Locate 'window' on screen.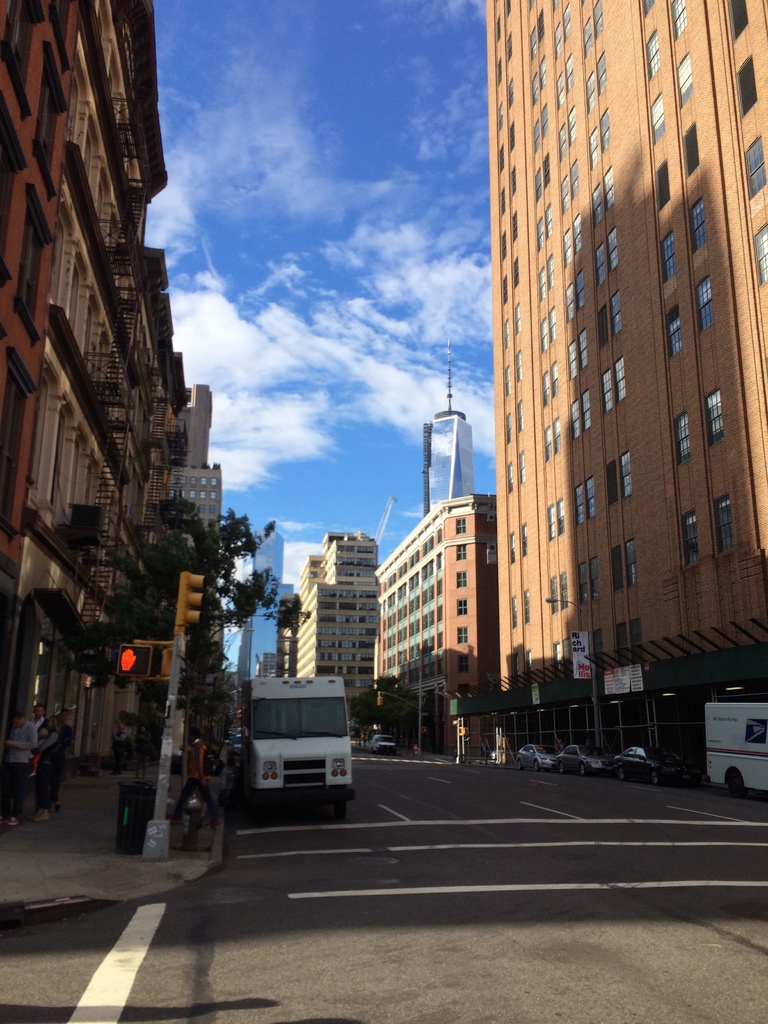
On screen at x1=504, y1=410, x2=516, y2=447.
